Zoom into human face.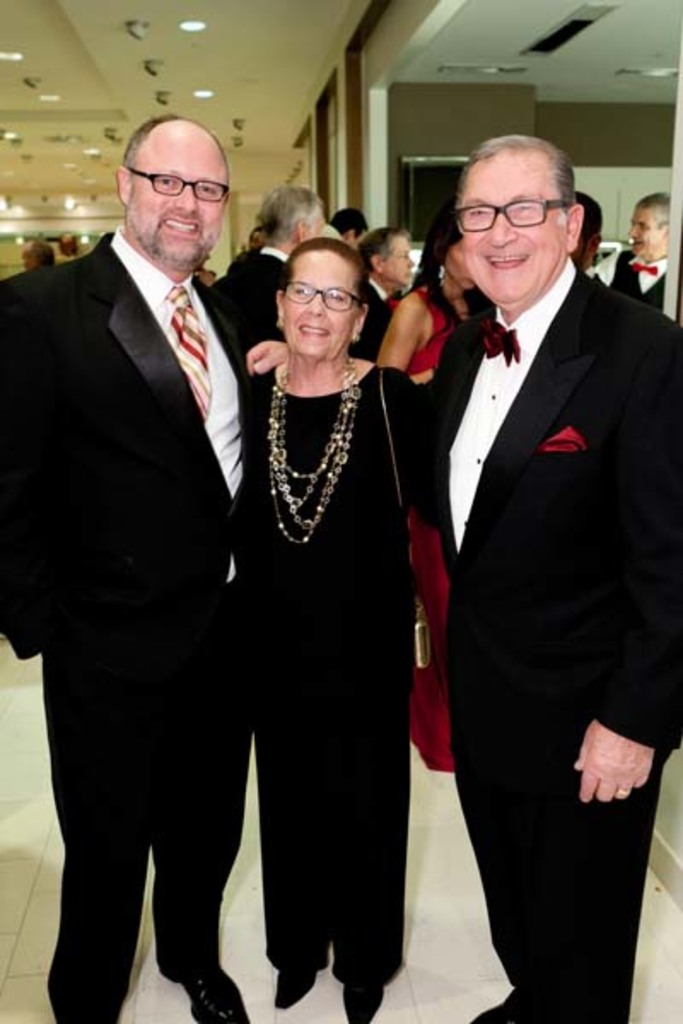
Zoom target: bbox=[282, 253, 359, 357].
